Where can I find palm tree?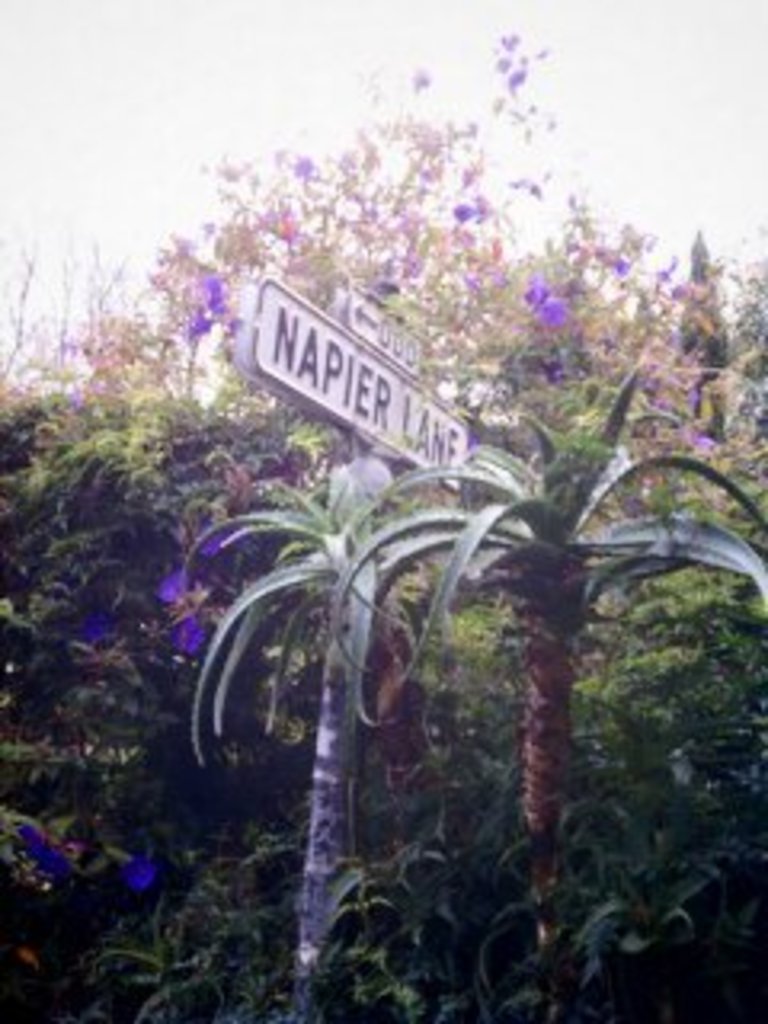
You can find it at bbox(464, 422, 710, 922).
